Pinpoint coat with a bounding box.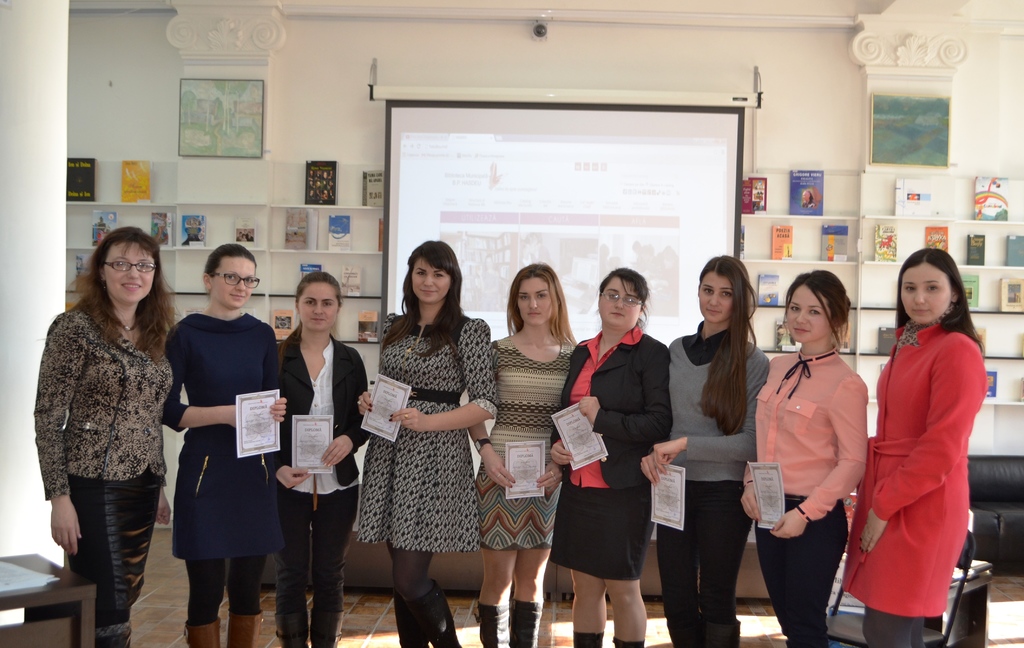
region(552, 328, 669, 583).
